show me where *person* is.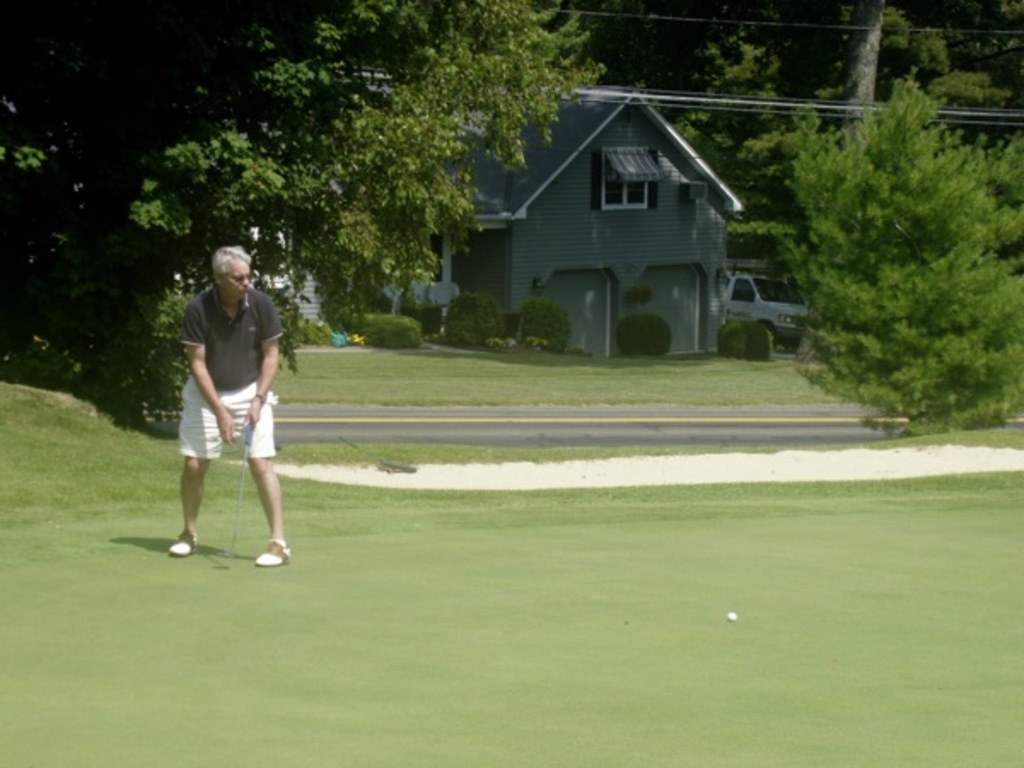
*person* is at detection(171, 239, 295, 570).
